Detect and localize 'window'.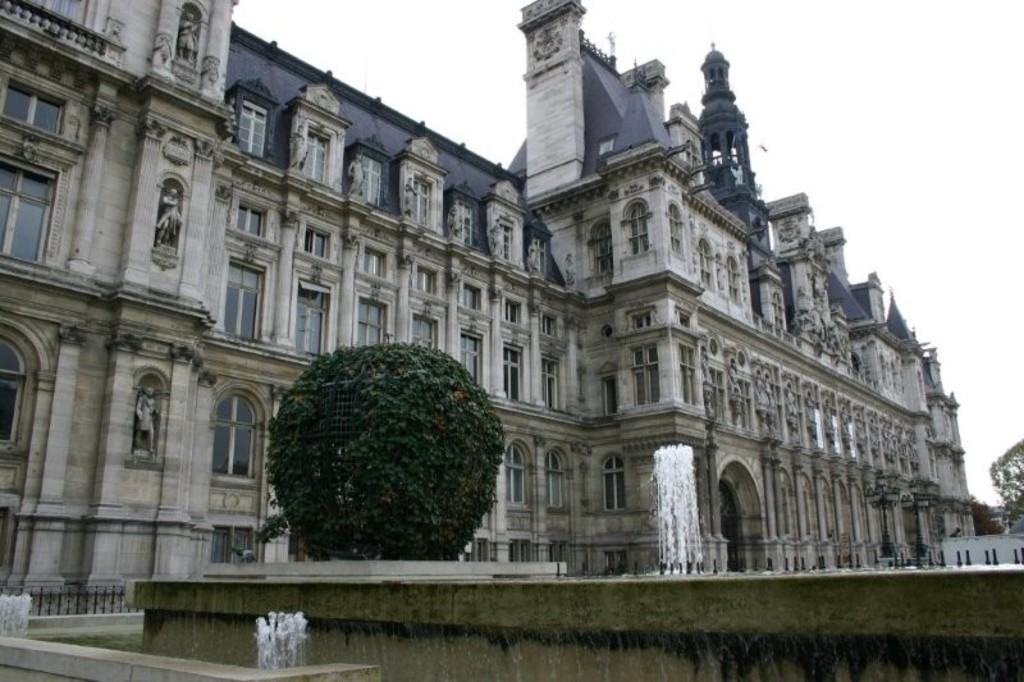
Localized at BBox(545, 357, 562, 403).
